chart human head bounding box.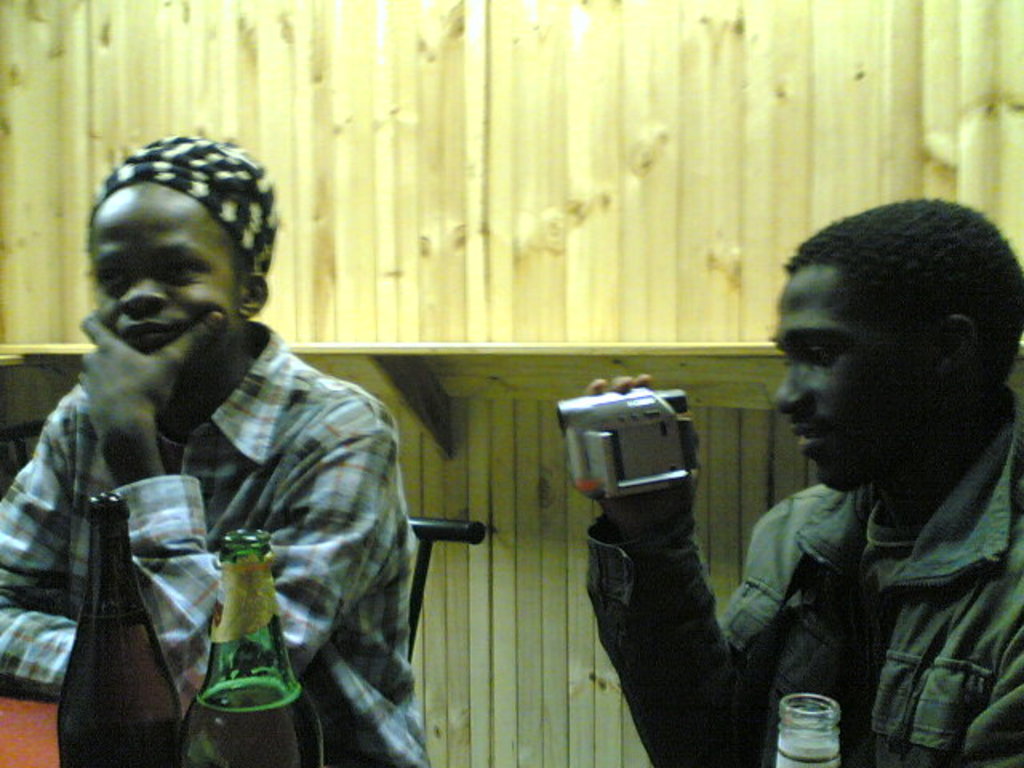
Charted: pyautogui.locateOnScreen(782, 182, 987, 483).
